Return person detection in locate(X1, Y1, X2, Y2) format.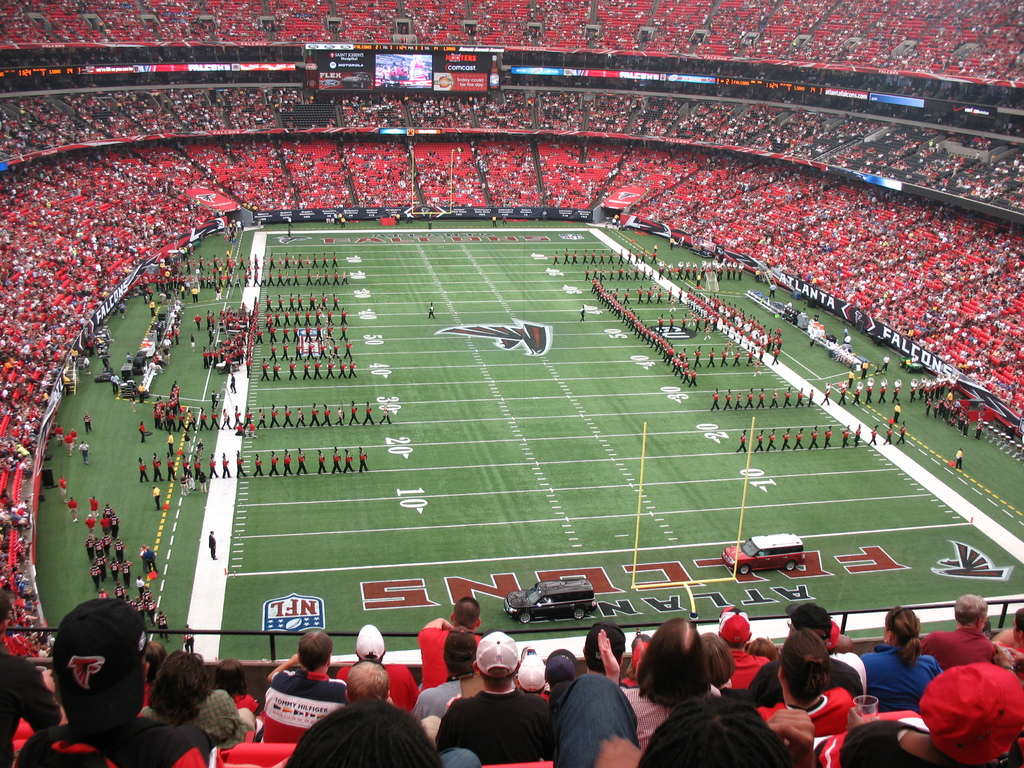
locate(723, 389, 734, 409).
